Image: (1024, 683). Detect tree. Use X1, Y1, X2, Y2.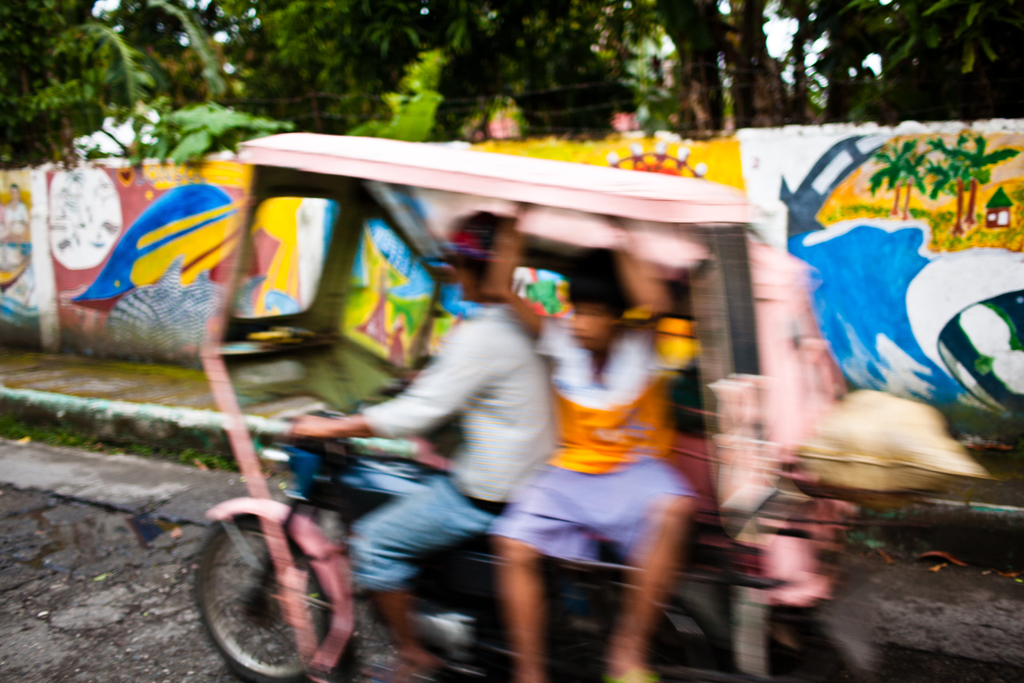
306, 0, 791, 132.
